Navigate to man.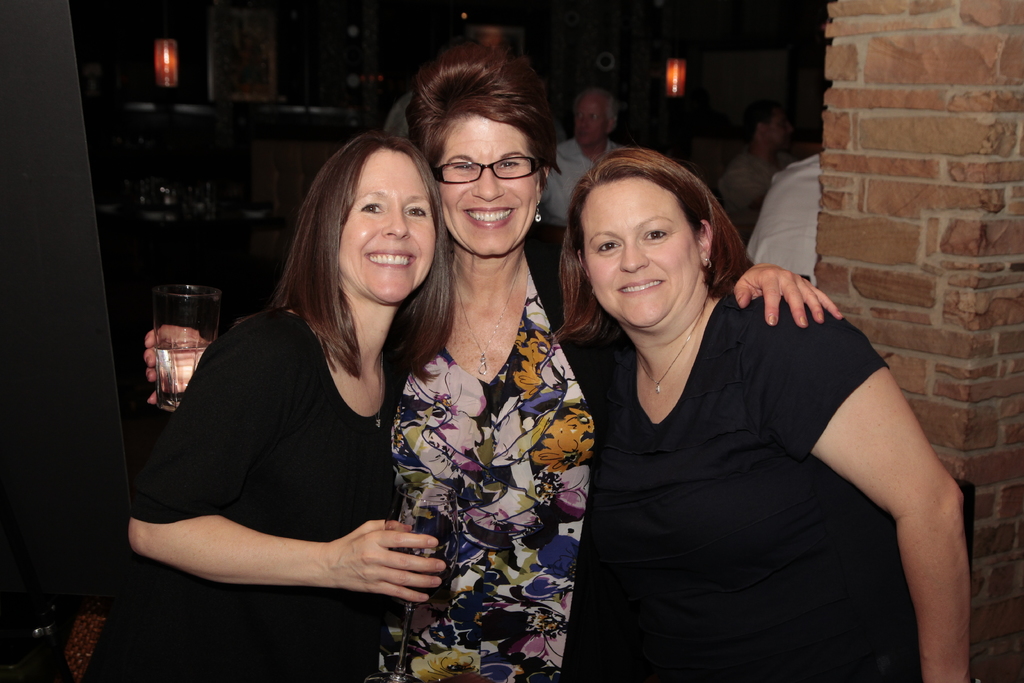
Navigation target: <bbox>720, 95, 797, 241</bbox>.
